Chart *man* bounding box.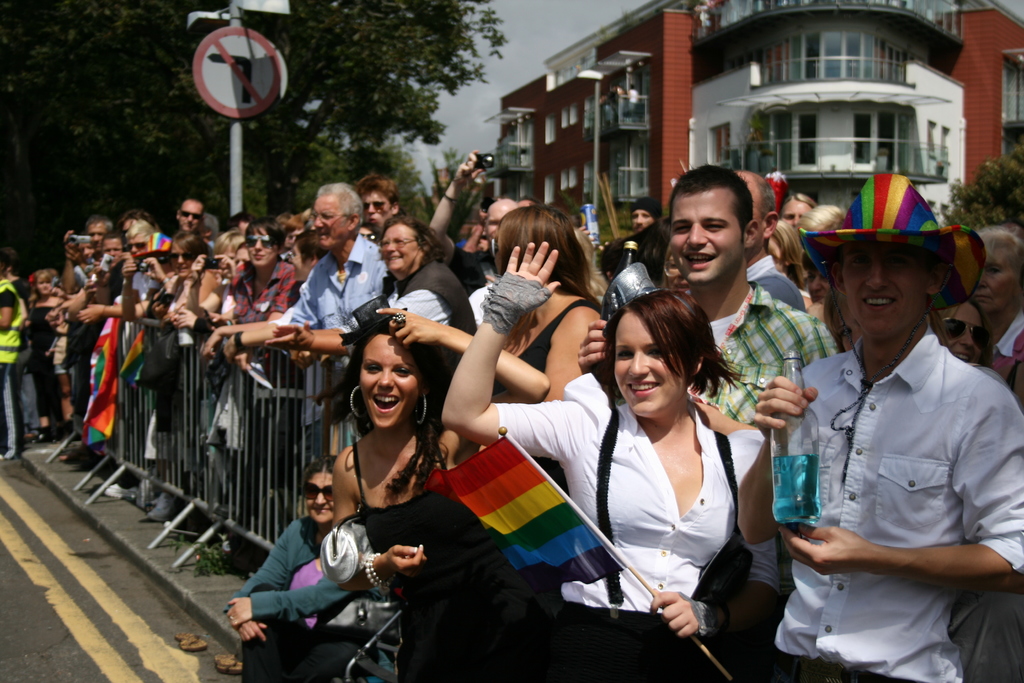
Charted: locate(174, 195, 210, 247).
